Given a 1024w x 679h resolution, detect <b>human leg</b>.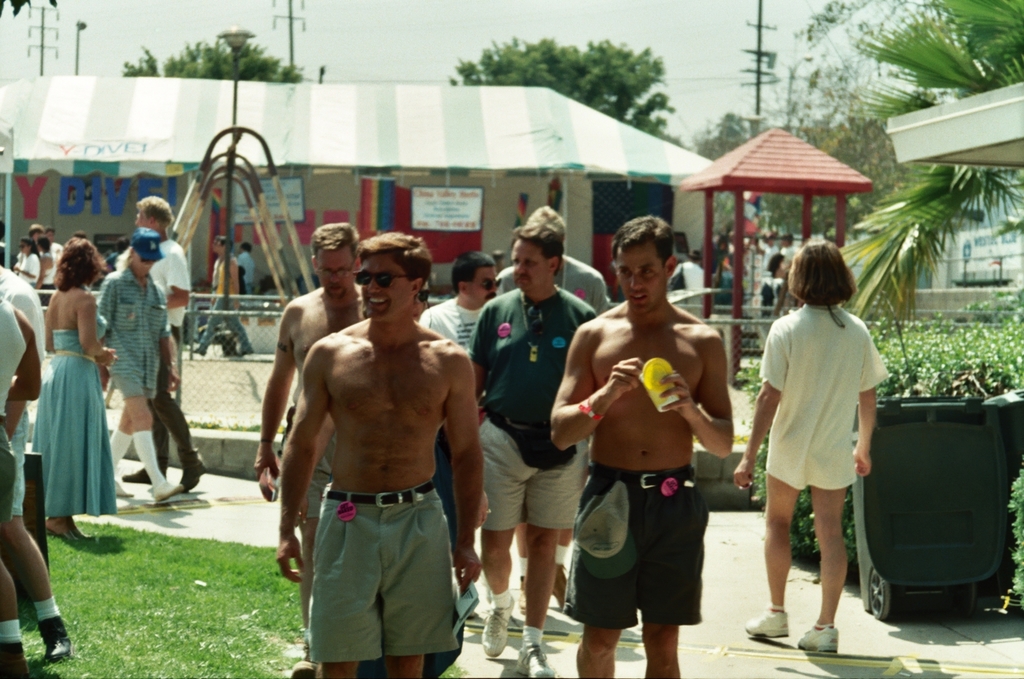
l=644, t=611, r=676, b=678.
